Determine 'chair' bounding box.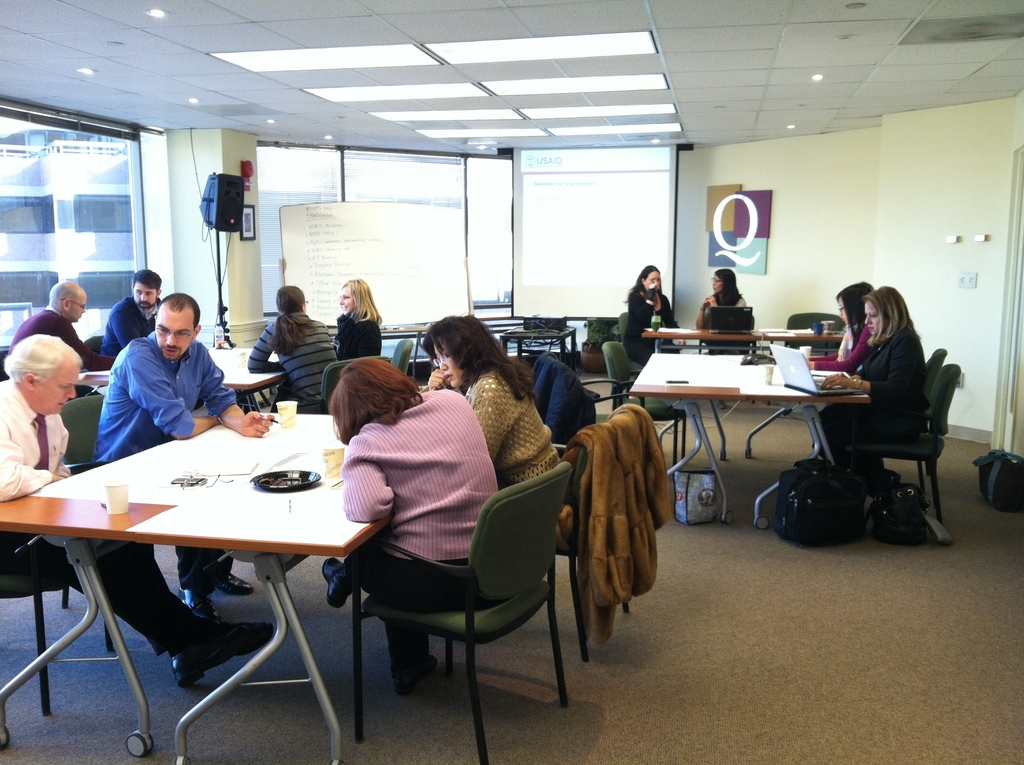
Determined: locate(55, 392, 106, 609).
